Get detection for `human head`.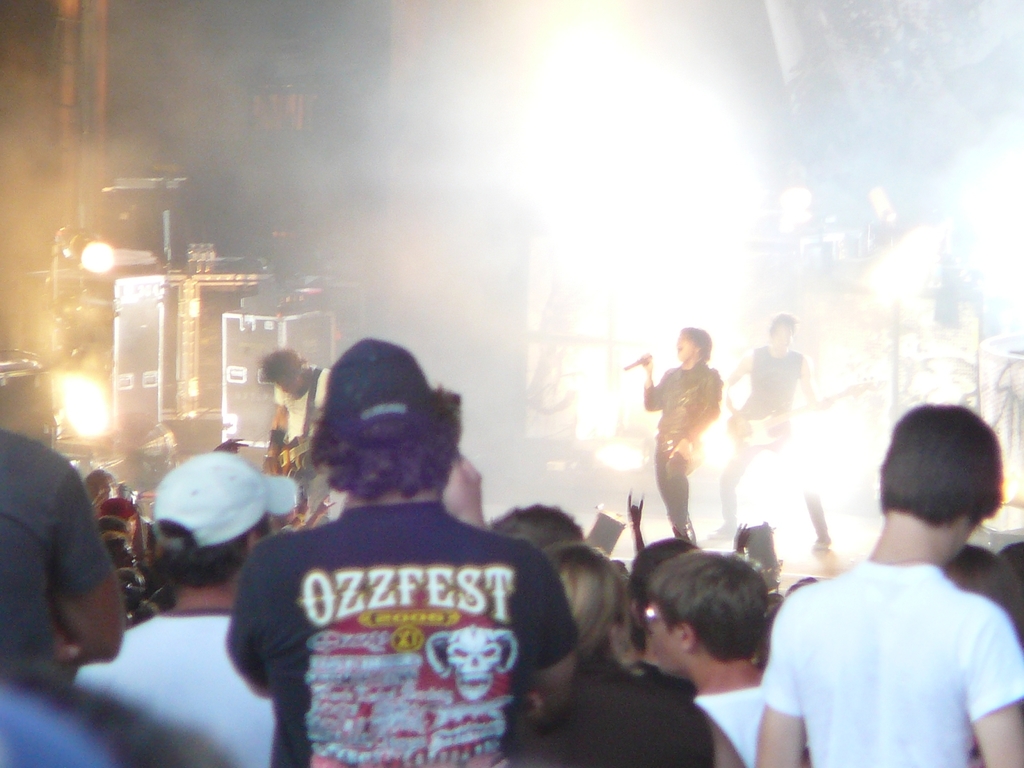
Detection: {"left": 292, "top": 344, "right": 460, "bottom": 522}.
